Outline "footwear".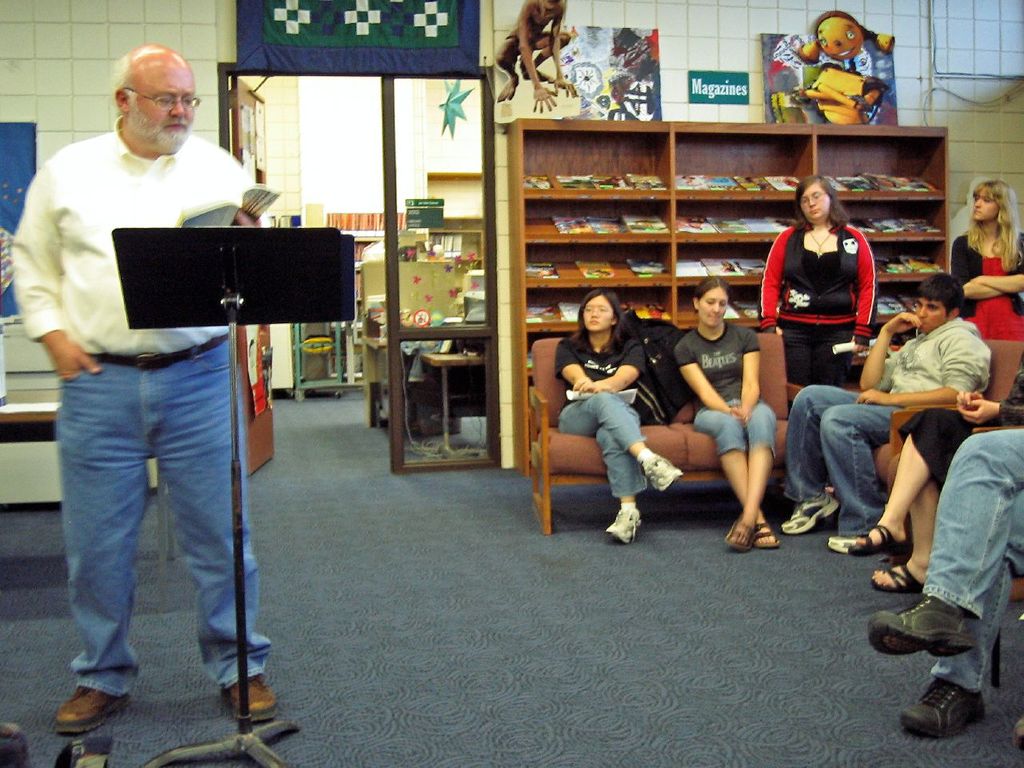
Outline: 220, 666, 282, 725.
